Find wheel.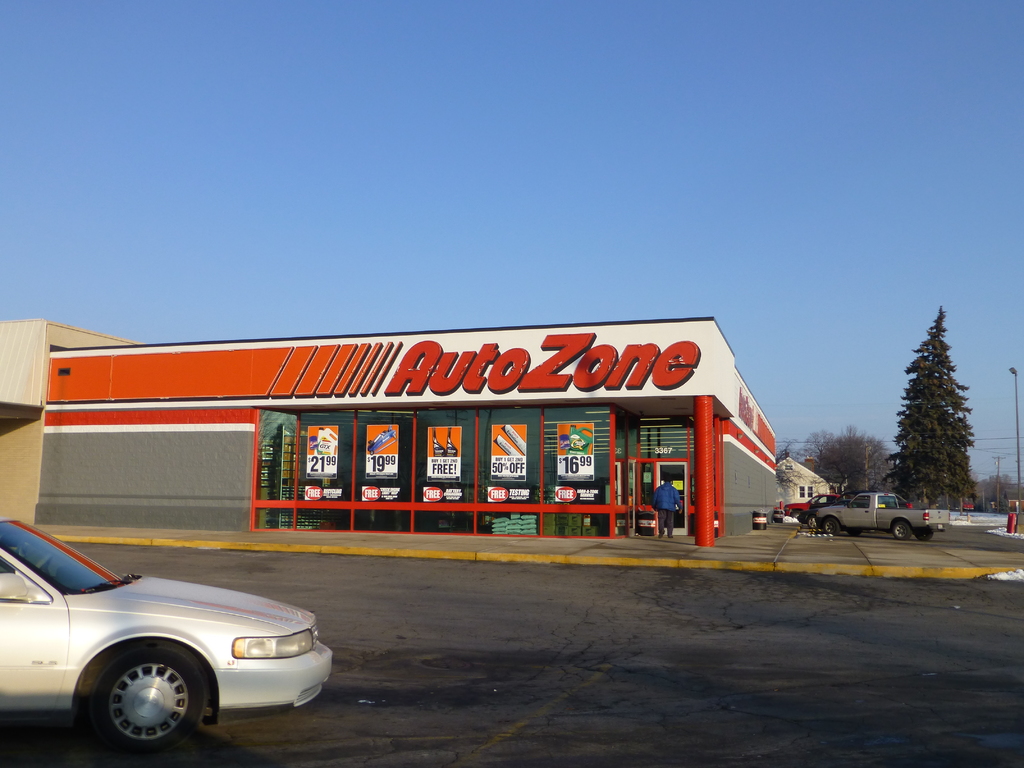
left=819, top=516, right=843, bottom=535.
